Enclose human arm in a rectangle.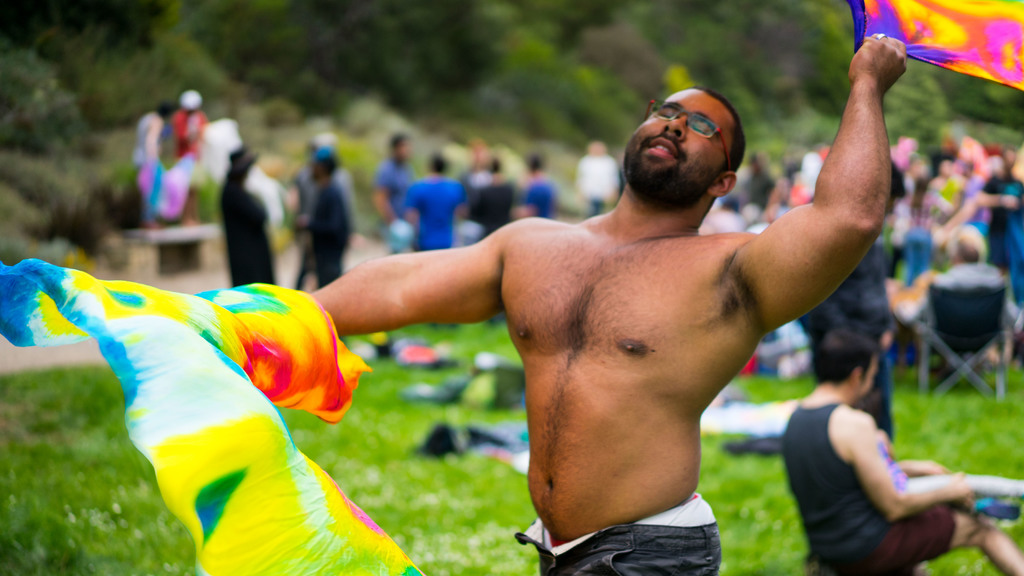
BBox(722, 50, 922, 371).
